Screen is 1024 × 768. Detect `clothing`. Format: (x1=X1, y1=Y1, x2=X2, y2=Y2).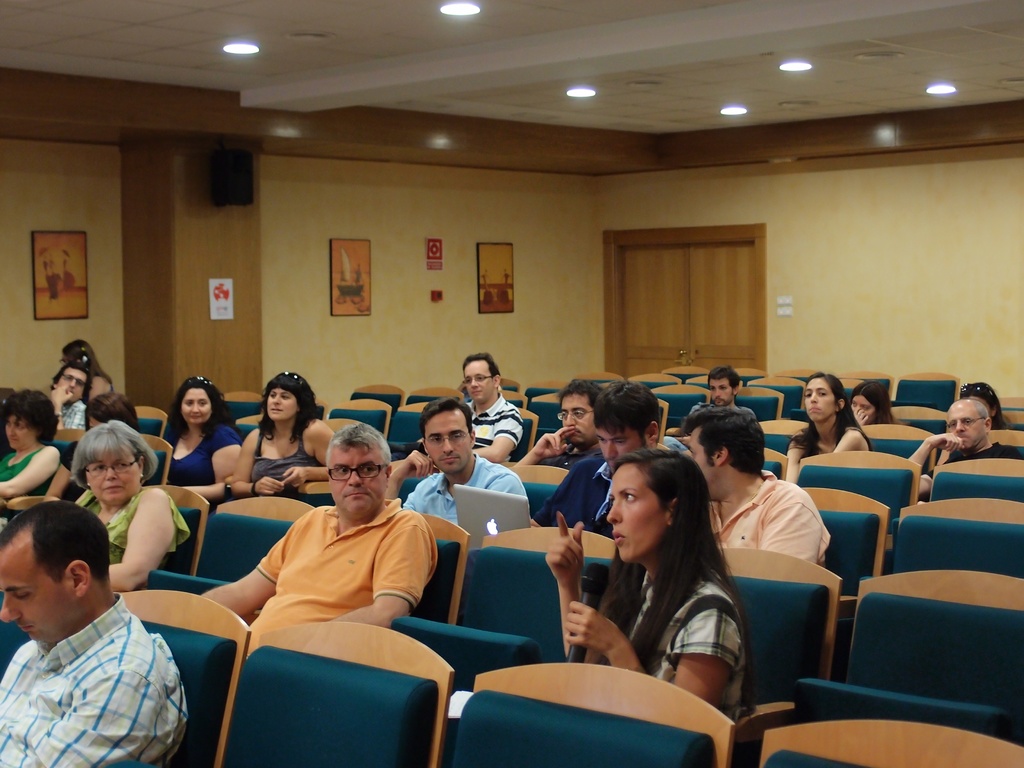
(x1=0, y1=445, x2=52, y2=525).
